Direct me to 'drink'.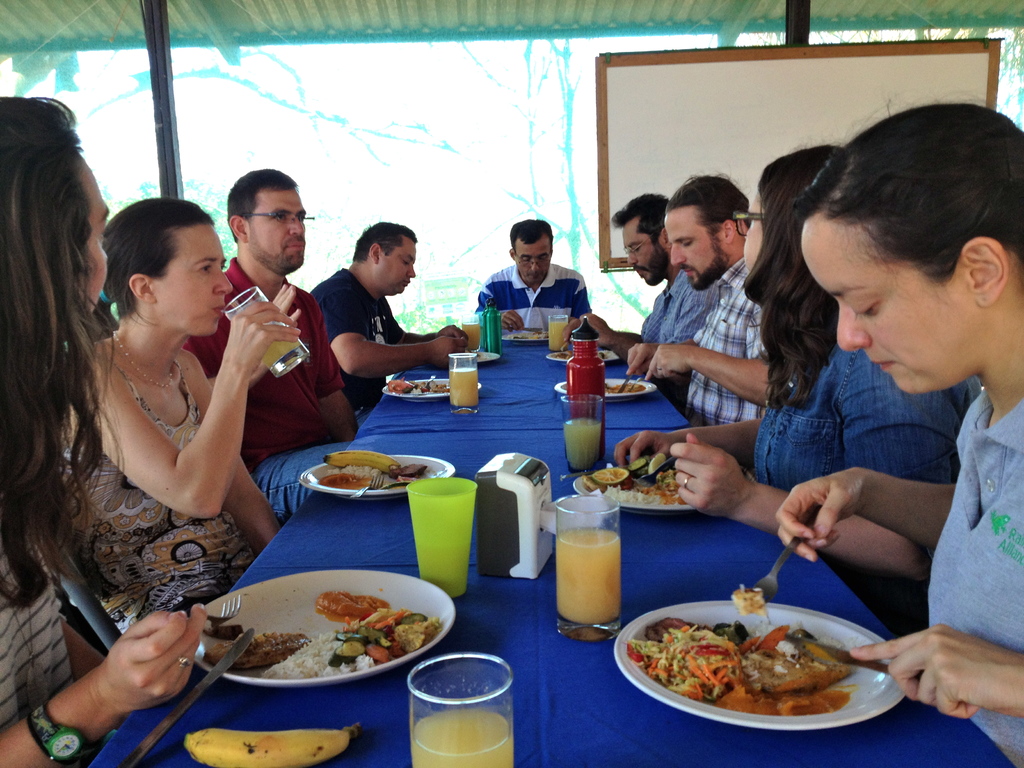
Direction: {"x1": 550, "y1": 499, "x2": 632, "y2": 634}.
